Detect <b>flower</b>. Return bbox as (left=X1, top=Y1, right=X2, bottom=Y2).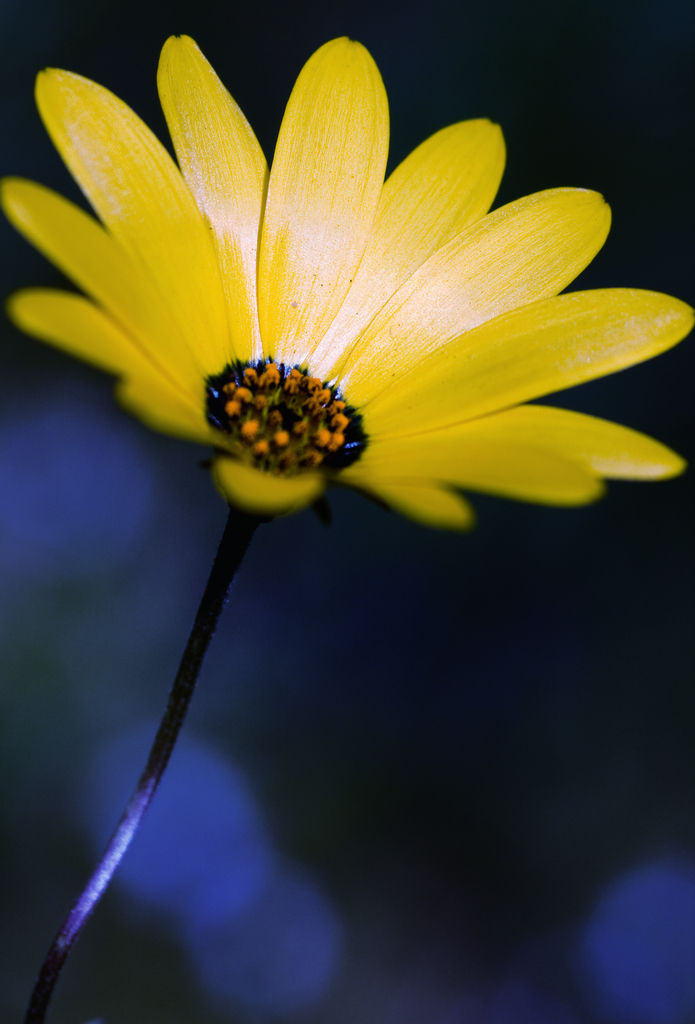
(left=0, top=31, right=681, bottom=586).
